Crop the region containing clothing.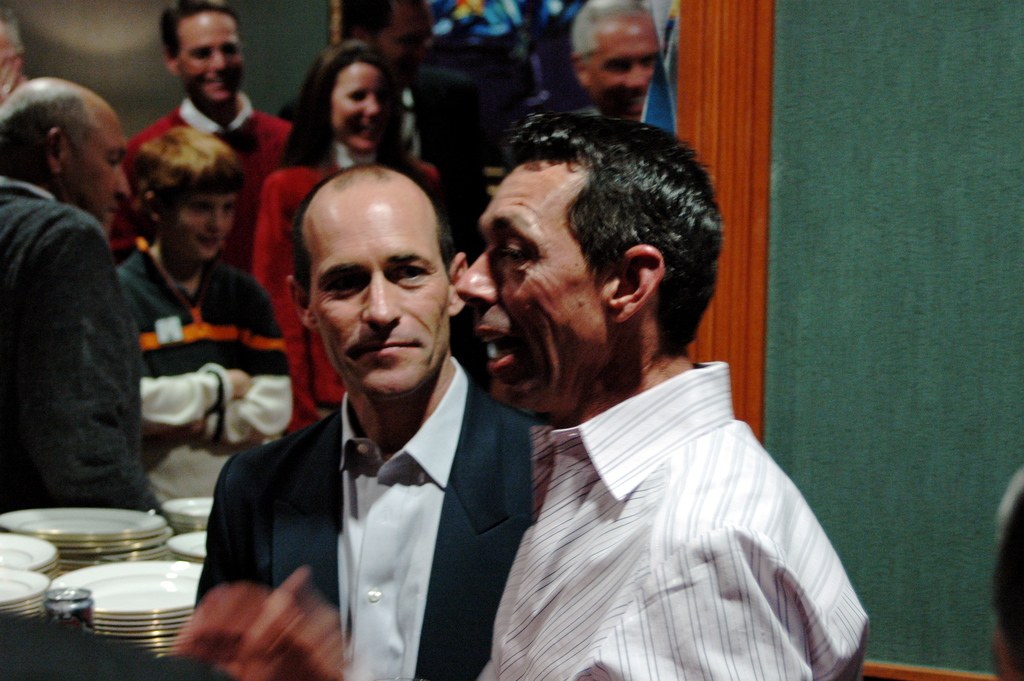
Crop region: BBox(492, 357, 870, 680).
